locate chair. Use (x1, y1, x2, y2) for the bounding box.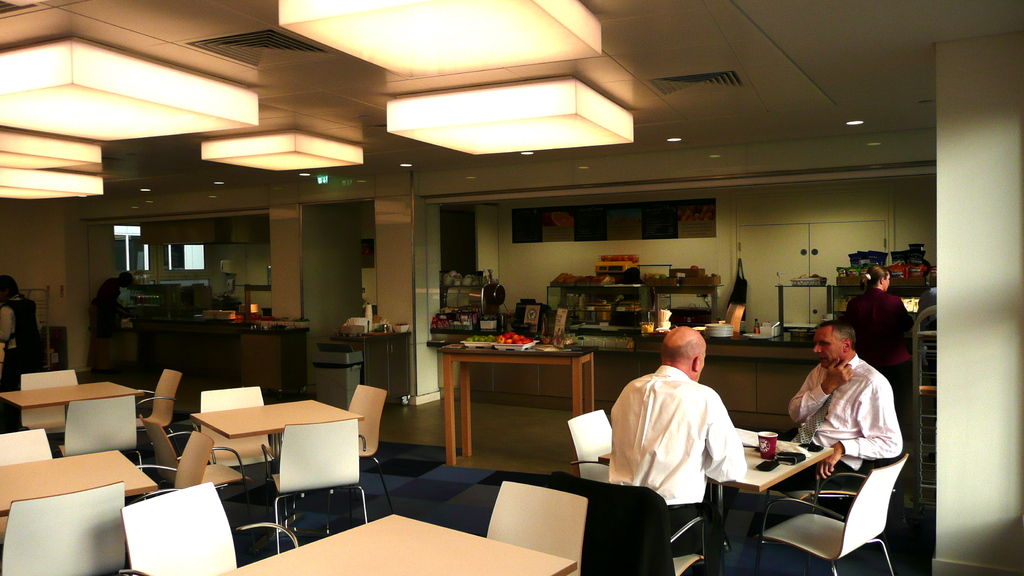
(565, 408, 615, 482).
